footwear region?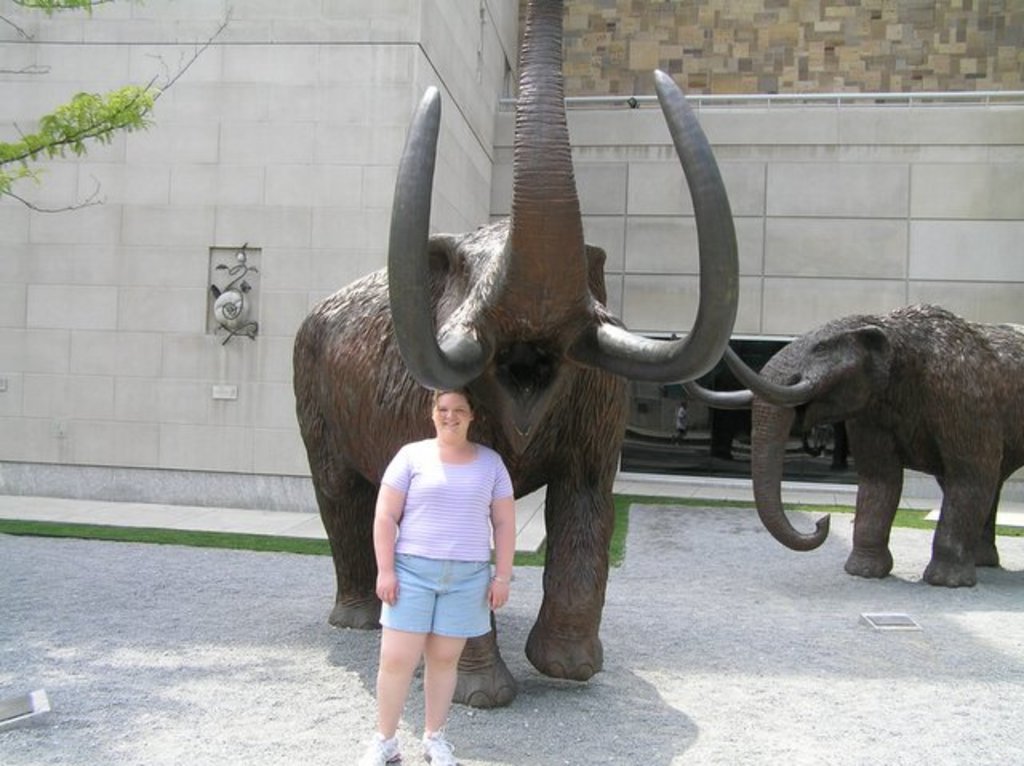
<box>418,729,458,764</box>
